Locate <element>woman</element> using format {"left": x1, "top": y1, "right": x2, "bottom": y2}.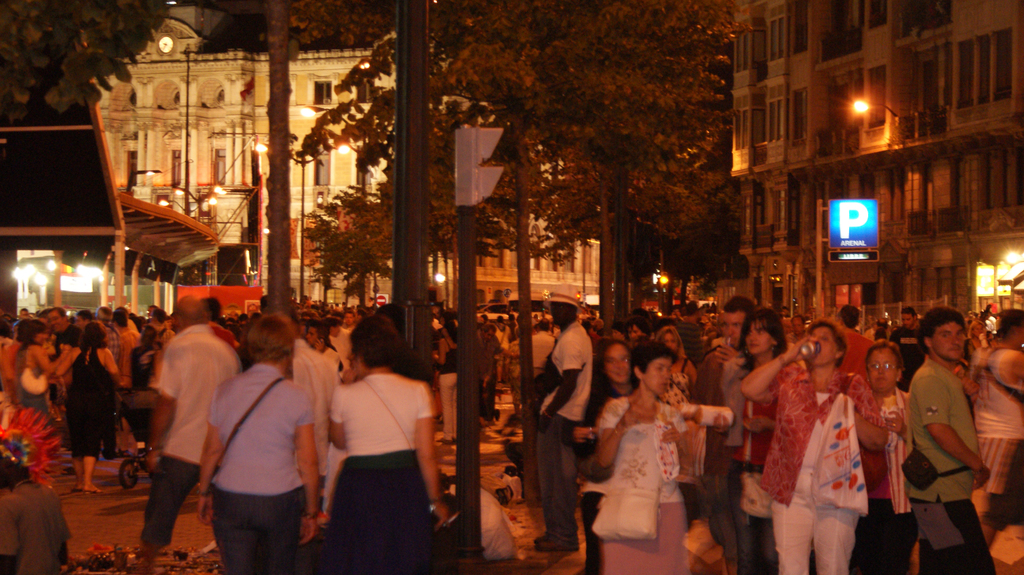
{"left": 595, "top": 345, "right": 689, "bottom": 574}.
